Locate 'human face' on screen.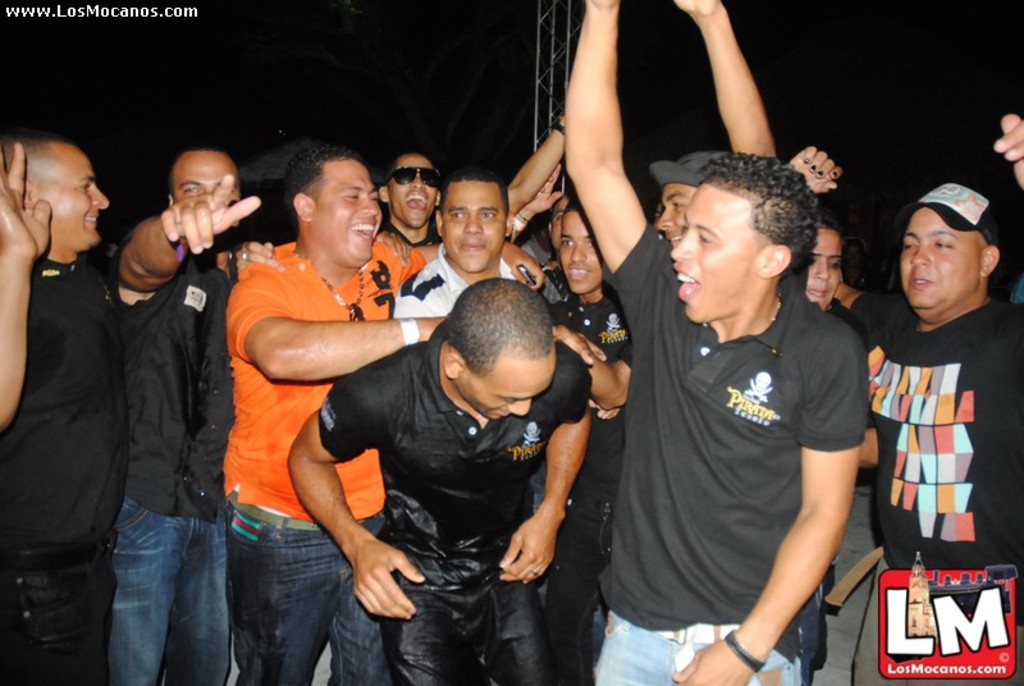
On screen at [804, 229, 840, 306].
